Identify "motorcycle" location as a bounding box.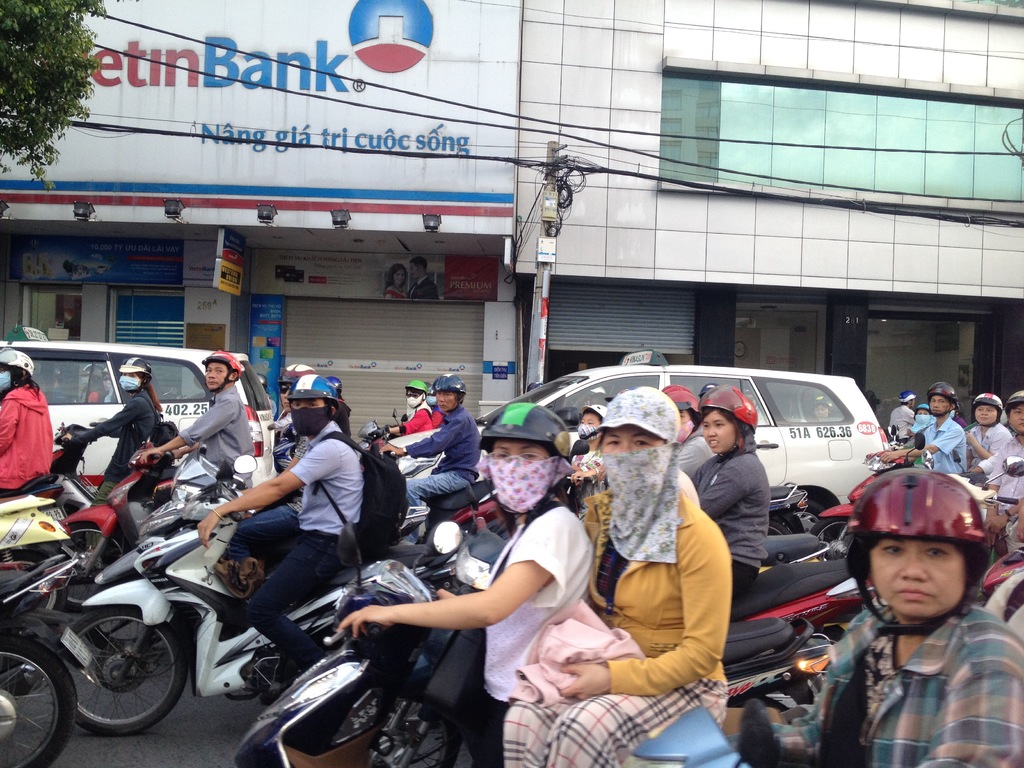
Rect(33, 504, 464, 732).
